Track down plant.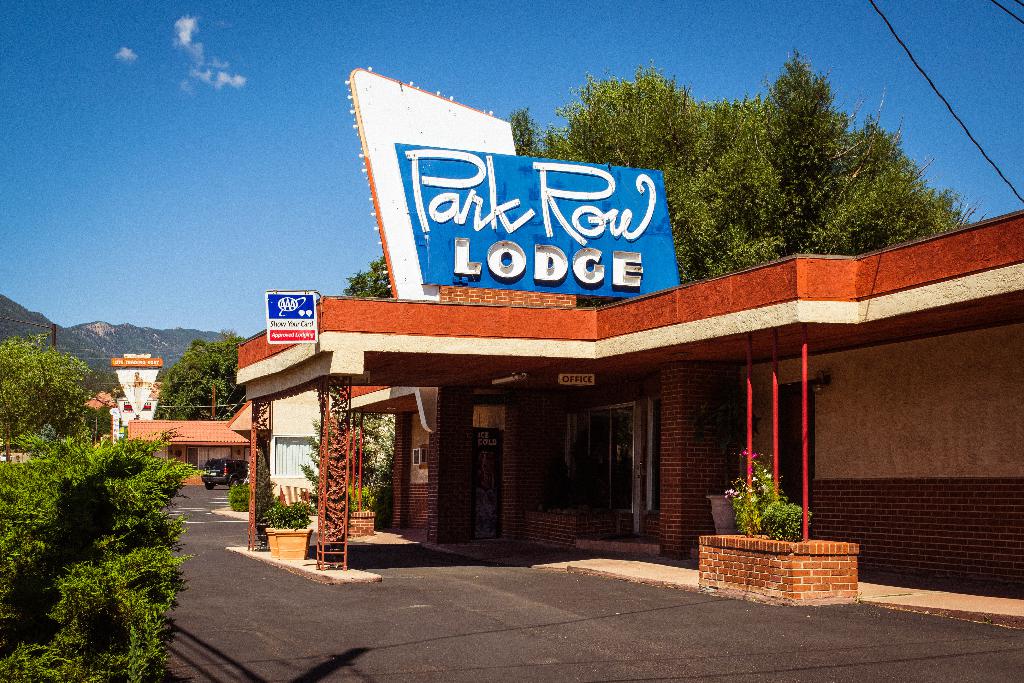
Tracked to [x1=0, y1=323, x2=121, y2=478].
